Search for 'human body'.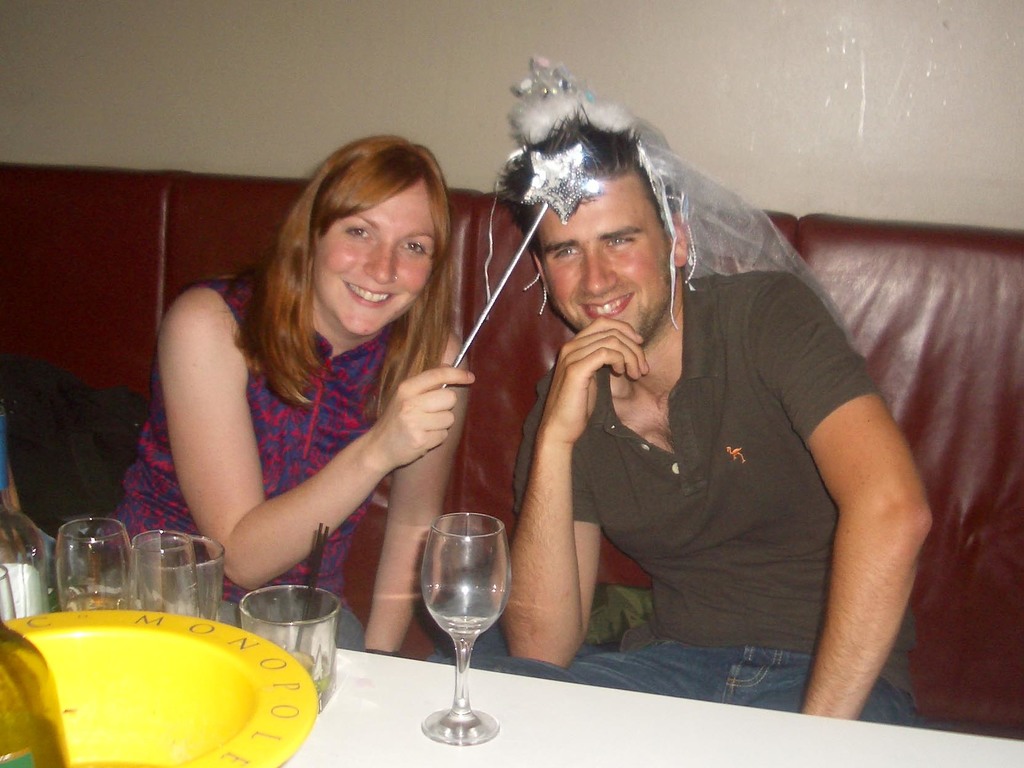
Found at select_region(94, 135, 475, 655).
